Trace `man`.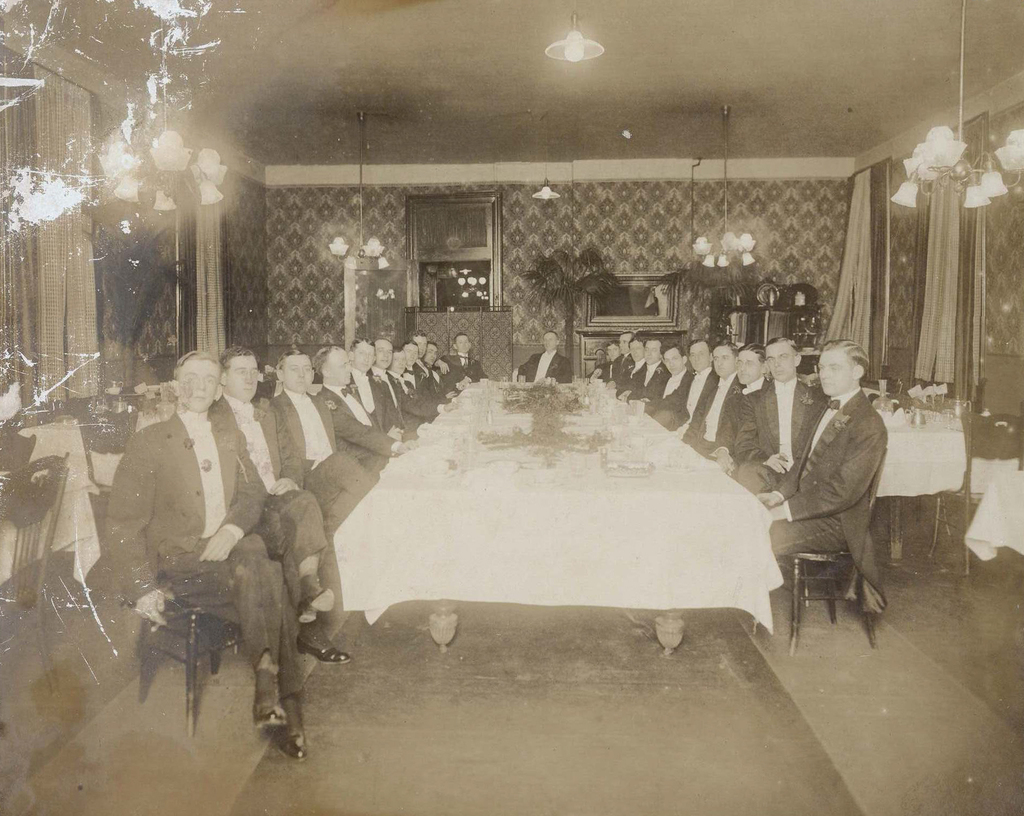
Traced to box=[764, 328, 912, 640].
